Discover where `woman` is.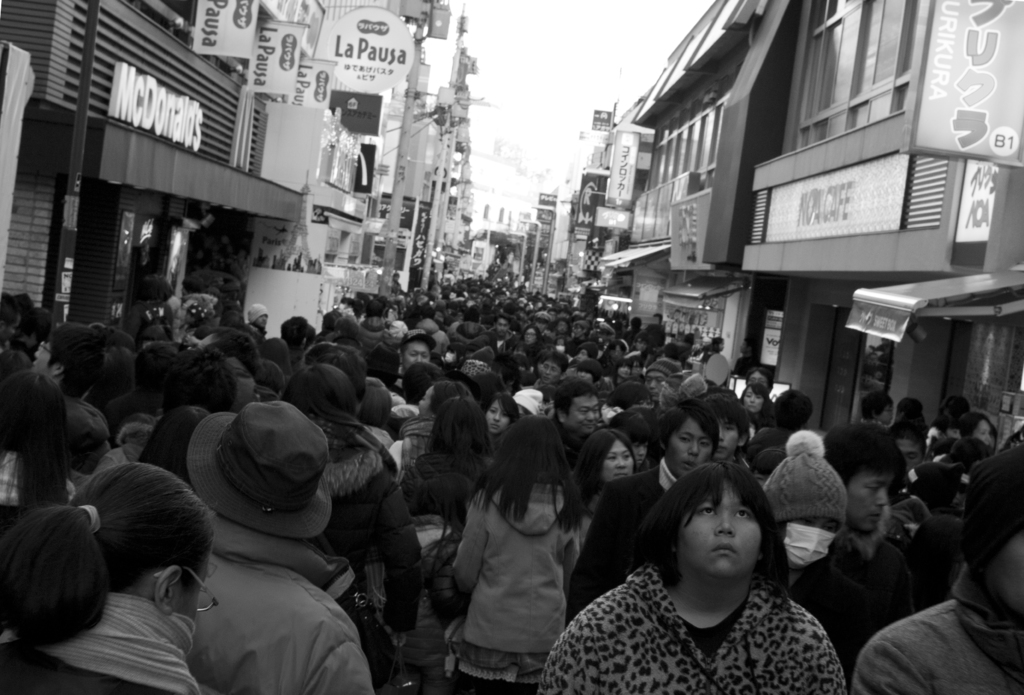
Discovered at BBox(406, 394, 488, 525).
